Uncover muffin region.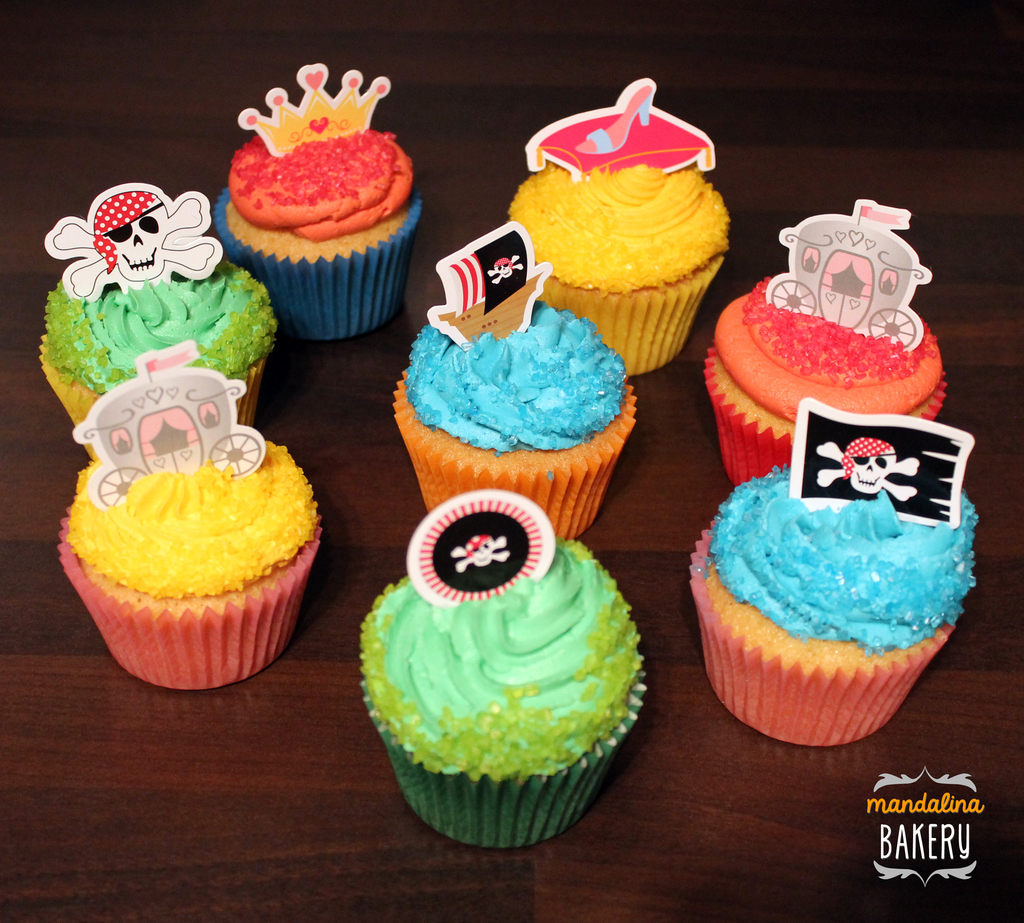
Uncovered: box(37, 257, 280, 458).
